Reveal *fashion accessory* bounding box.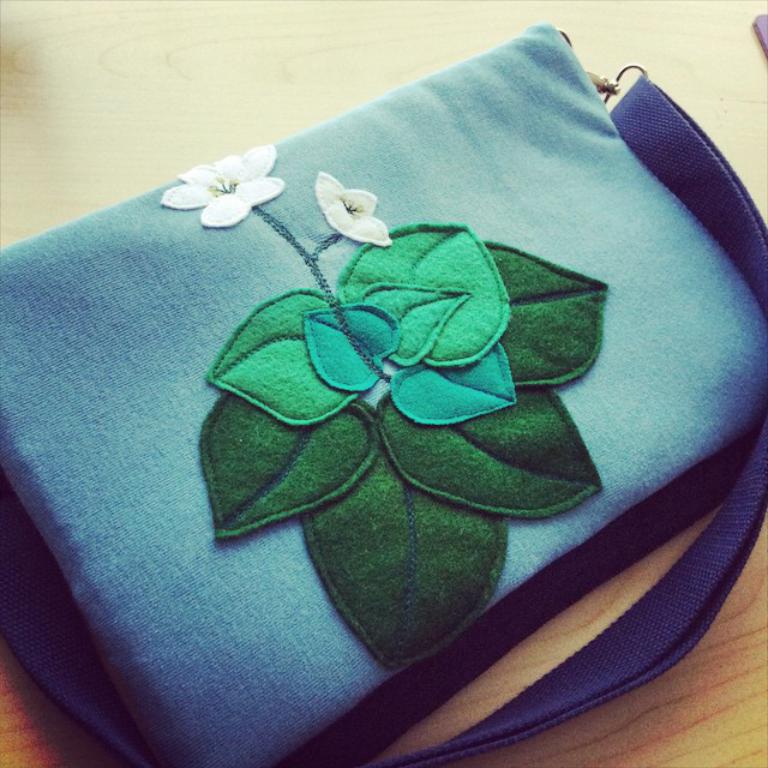
Revealed: [x1=0, y1=20, x2=767, y2=767].
